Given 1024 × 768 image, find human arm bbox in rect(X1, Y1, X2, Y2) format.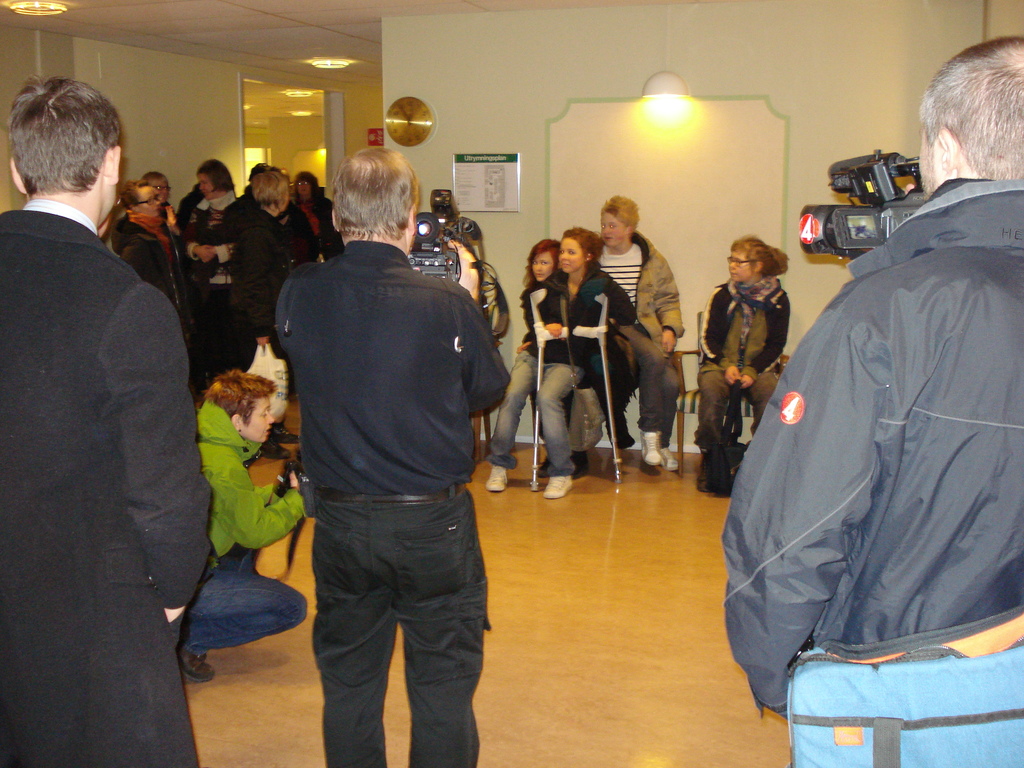
rect(236, 230, 273, 352).
